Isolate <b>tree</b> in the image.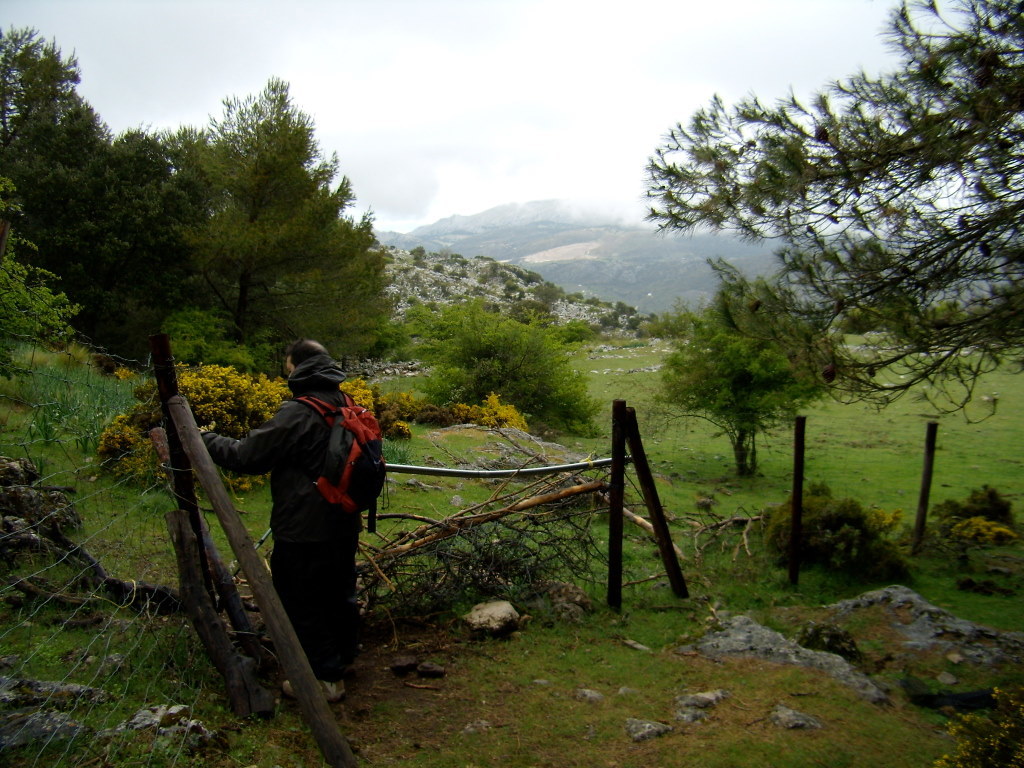
Isolated region: <region>152, 77, 388, 364</region>.
